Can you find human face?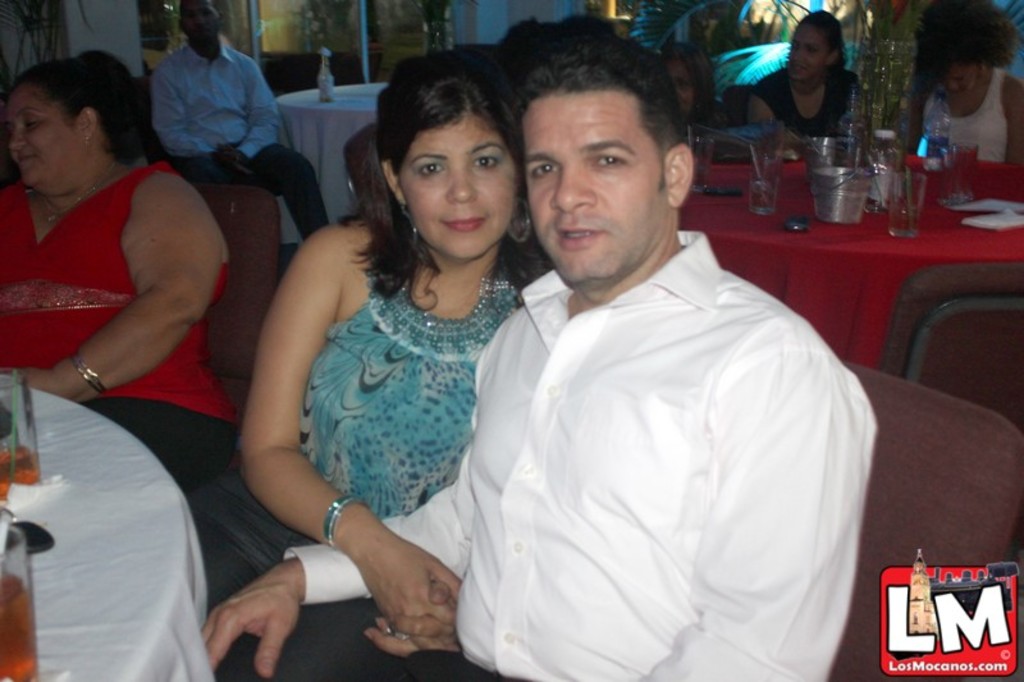
Yes, bounding box: 3, 87, 83, 186.
